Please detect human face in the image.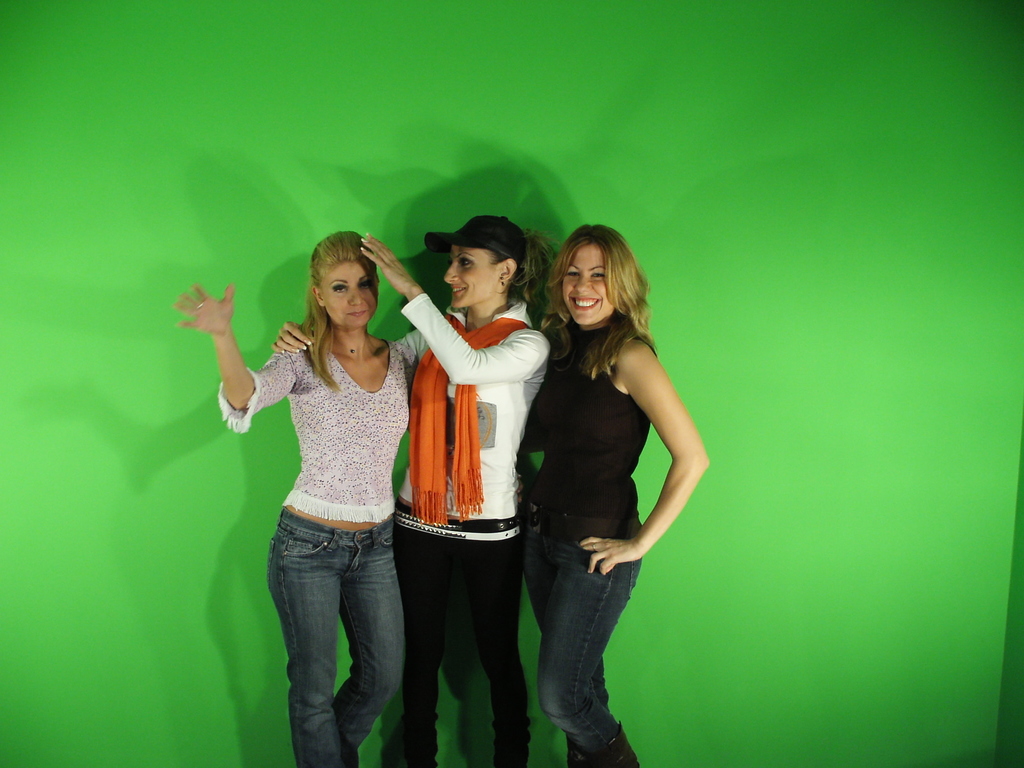
560:239:623:322.
